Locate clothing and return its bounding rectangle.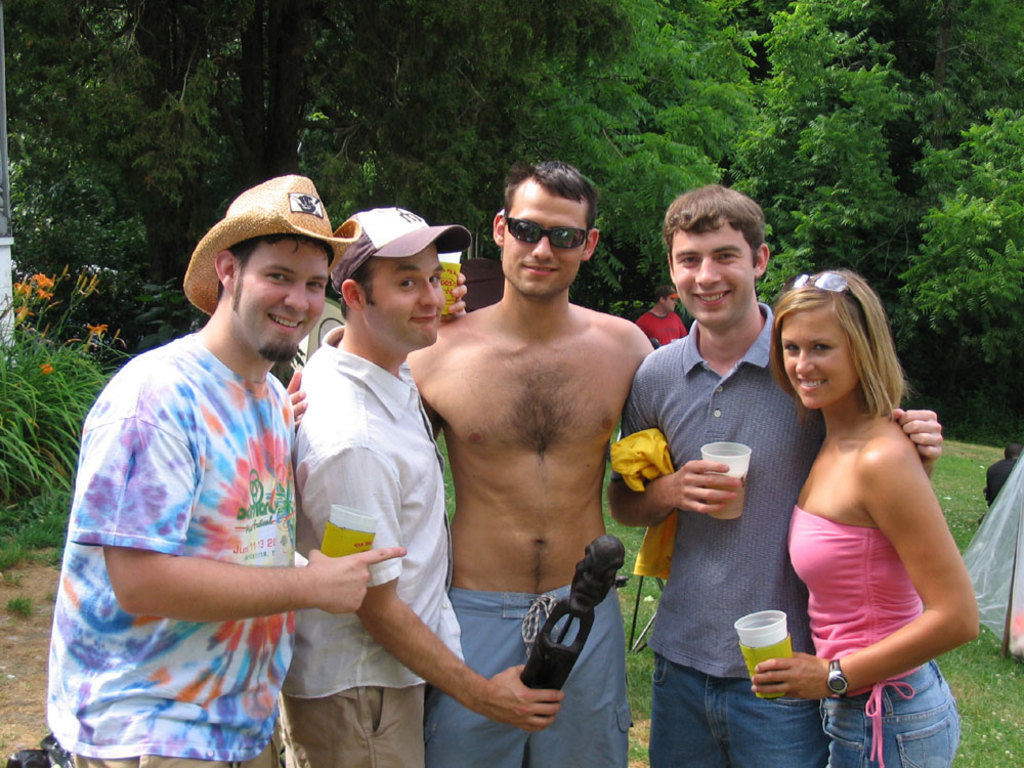
{"left": 71, "top": 243, "right": 336, "bottom": 751}.
